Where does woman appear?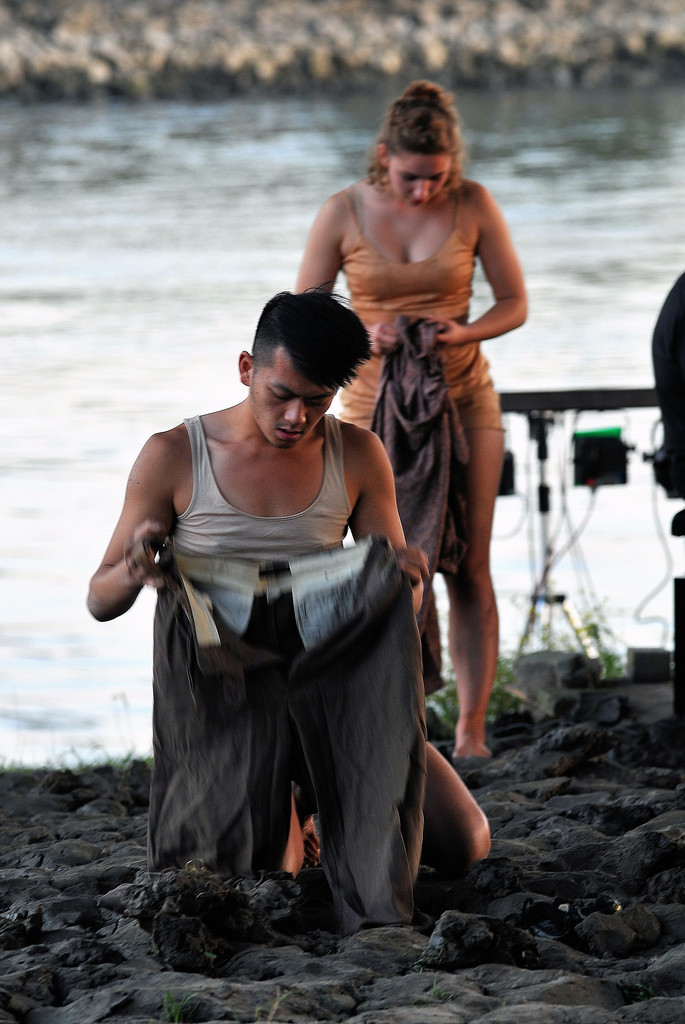
Appears at select_region(286, 92, 536, 882).
